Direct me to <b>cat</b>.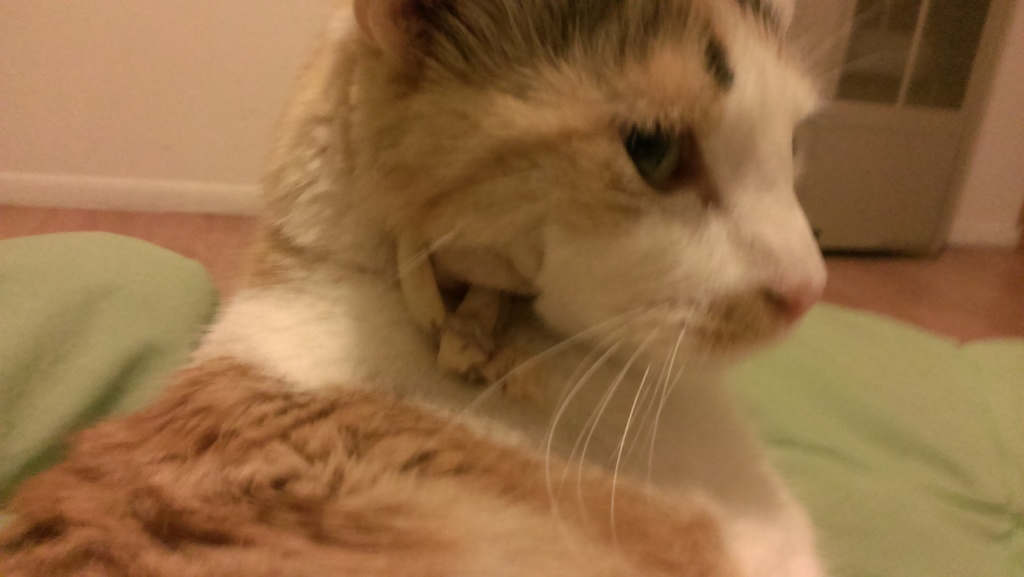
Direction: box(0, 0, 836, 576).
